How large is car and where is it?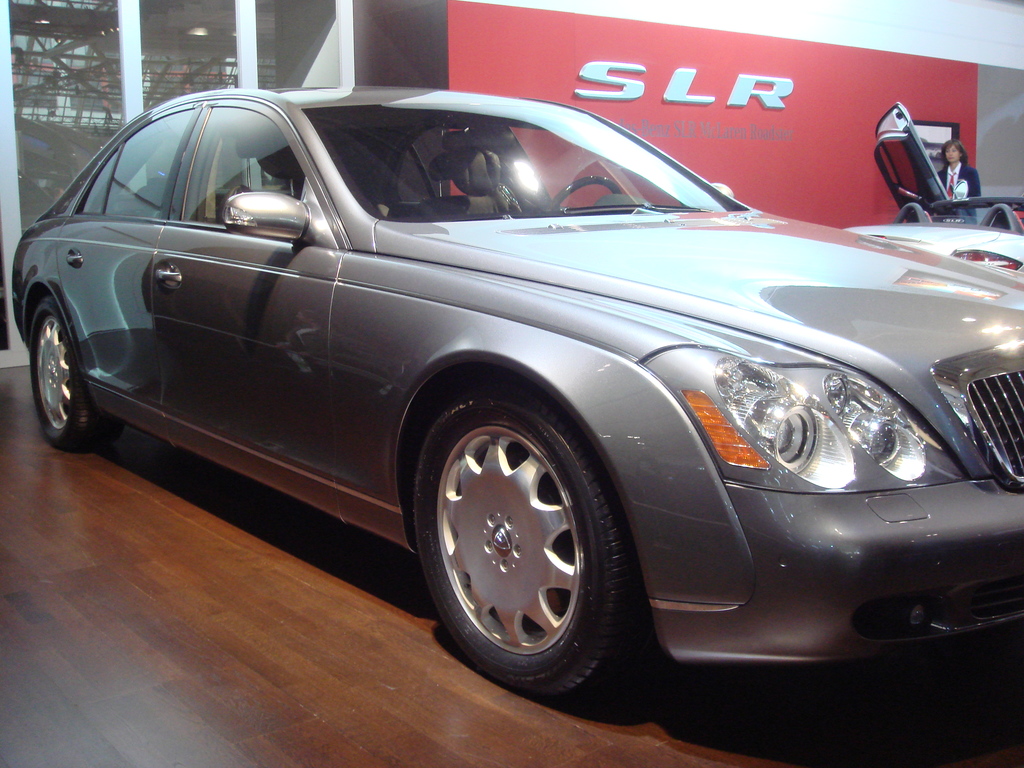
Bounding box: <bbox>29, 68, 1013, 702</bbox>.
